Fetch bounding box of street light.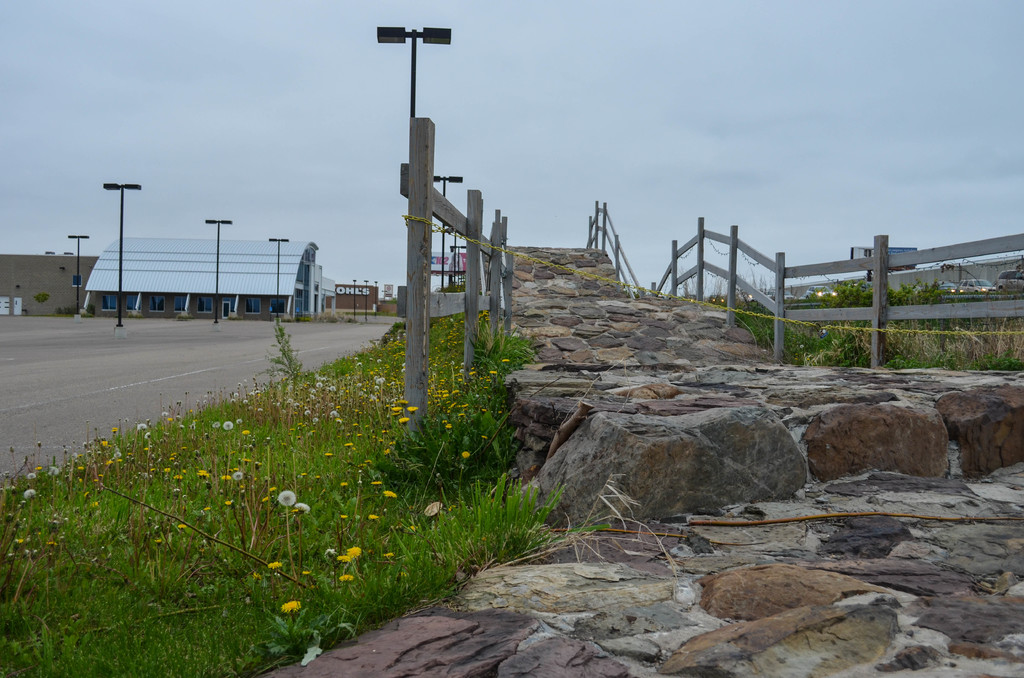
Bbox: left=432, top=172, right=463, bottom=288.
